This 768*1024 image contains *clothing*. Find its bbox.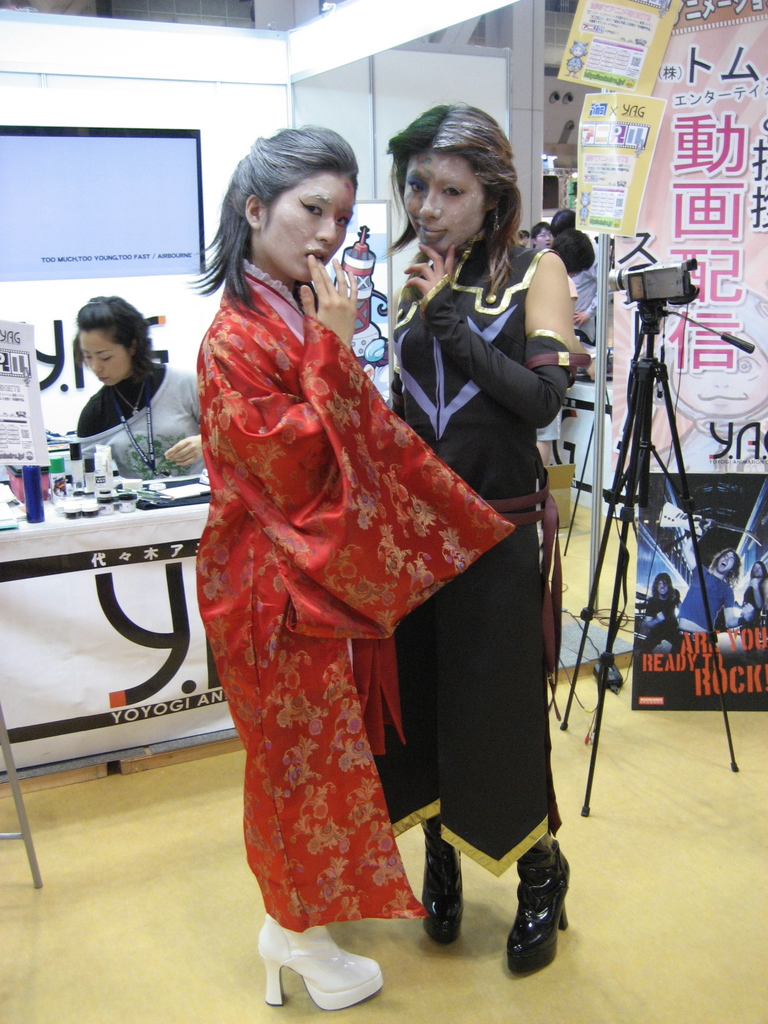
locate(676, 555, 741, 637).
